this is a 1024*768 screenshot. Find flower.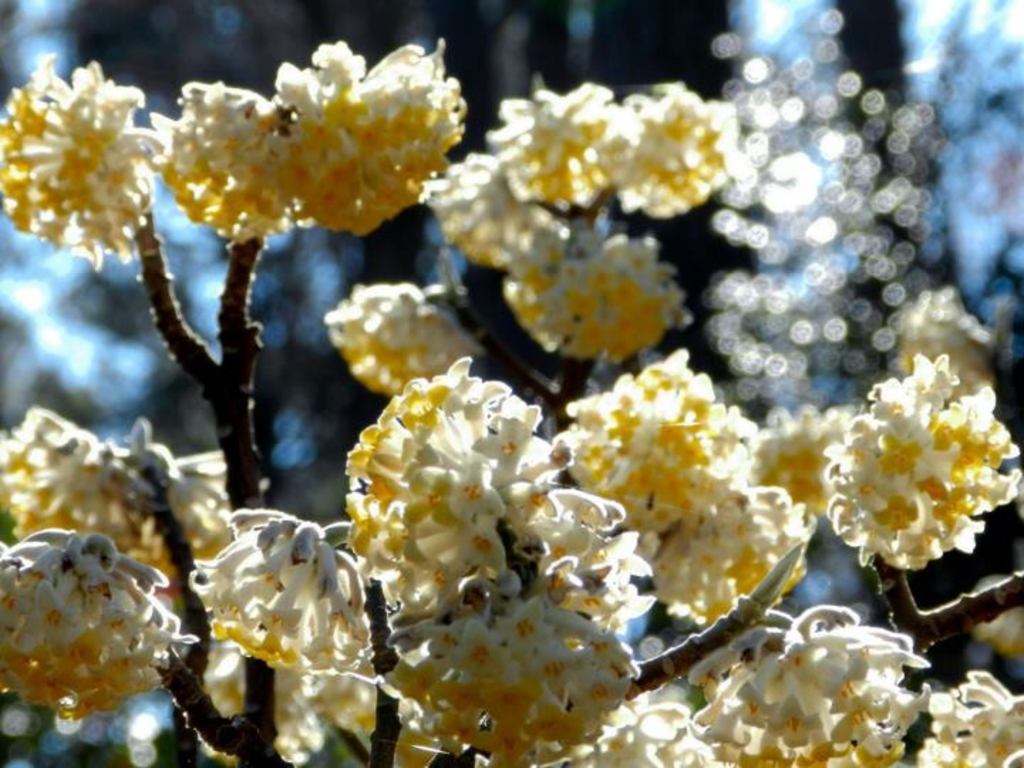
Bounding box: x1=156, y1=81, x2=293, y2=246.
